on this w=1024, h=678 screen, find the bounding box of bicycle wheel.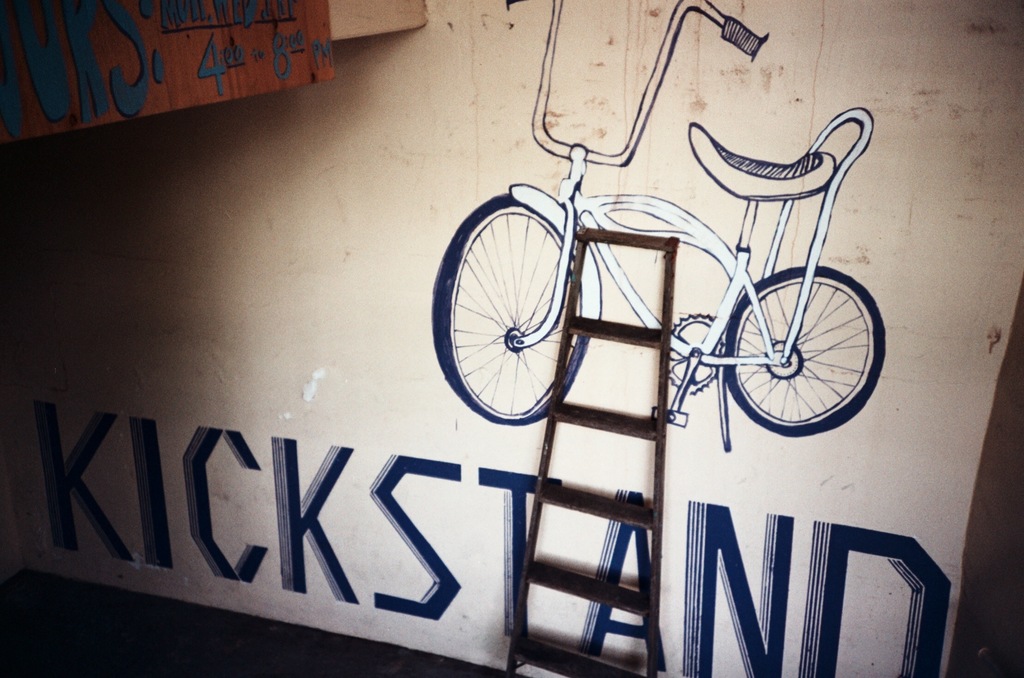
Bounding box: region(710, 260, 879, 437).
